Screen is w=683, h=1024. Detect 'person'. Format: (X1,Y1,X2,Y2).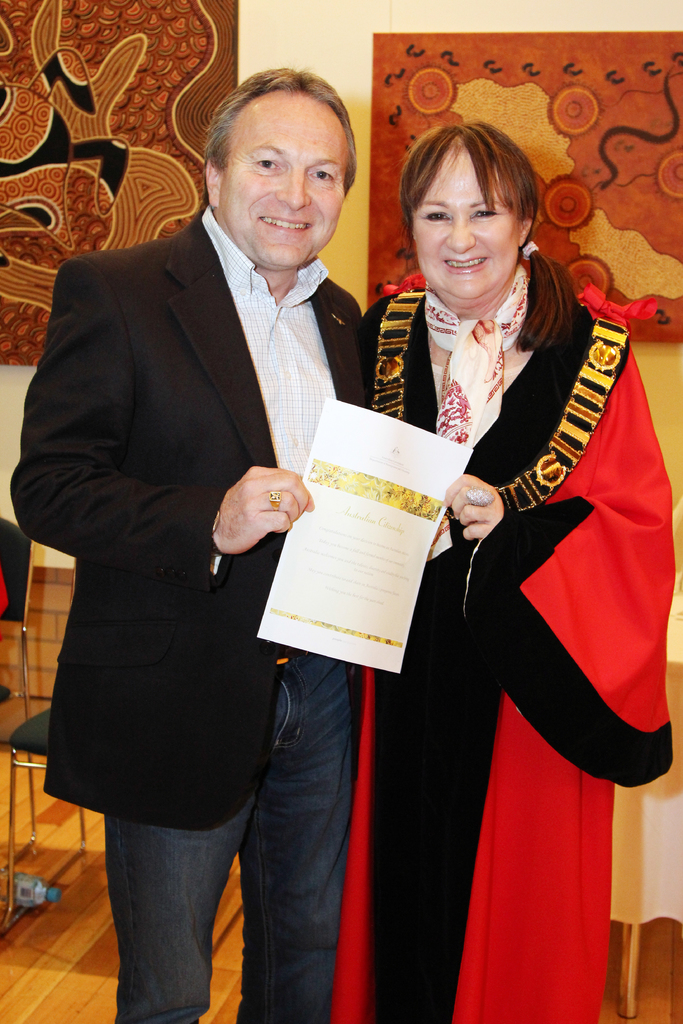
(358,106,653,994).
